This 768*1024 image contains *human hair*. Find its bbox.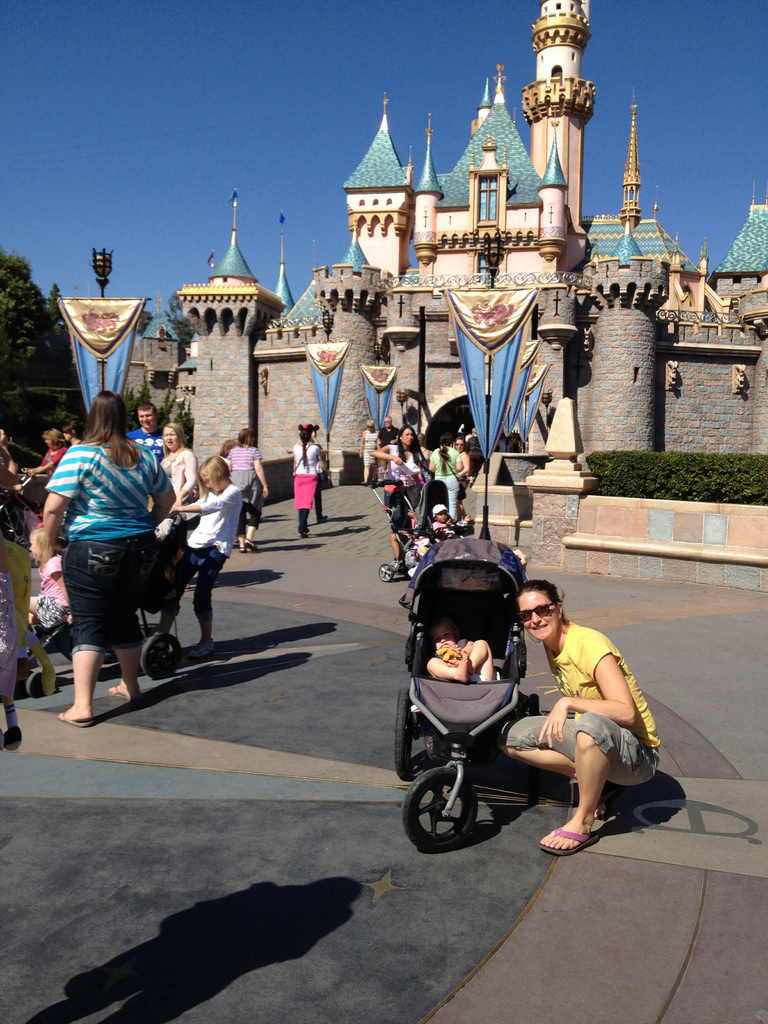
398/426/419/463.
